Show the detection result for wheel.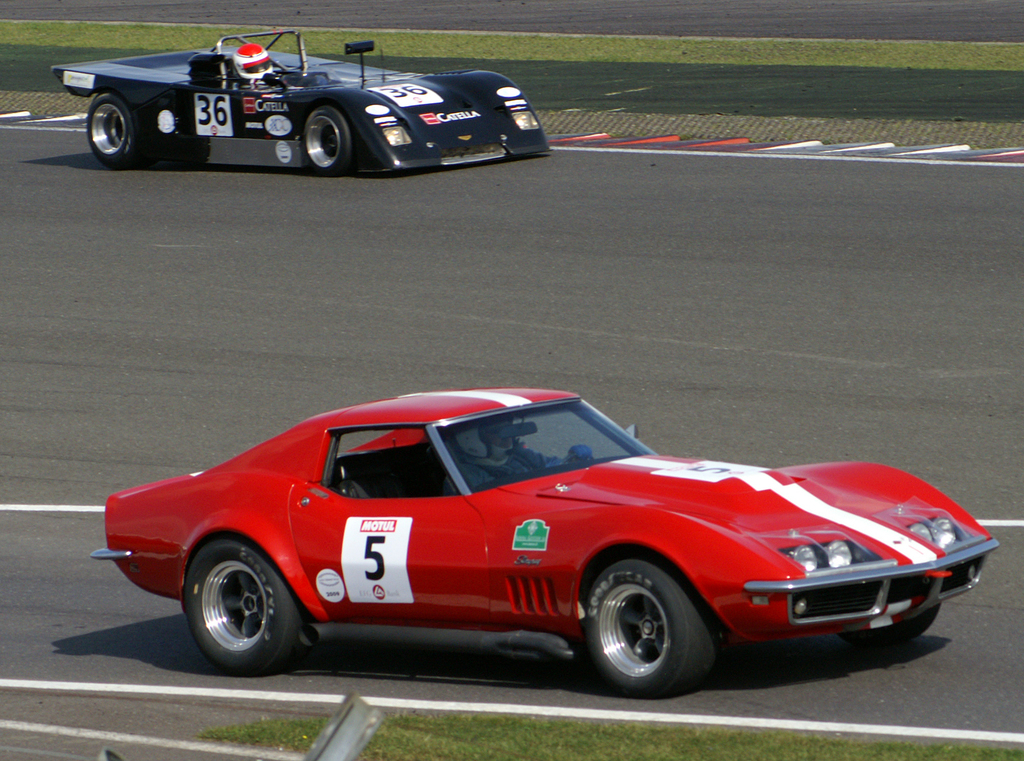
{"x1": 185, "y1": 537, "x2": 304, "y2": 677}.
